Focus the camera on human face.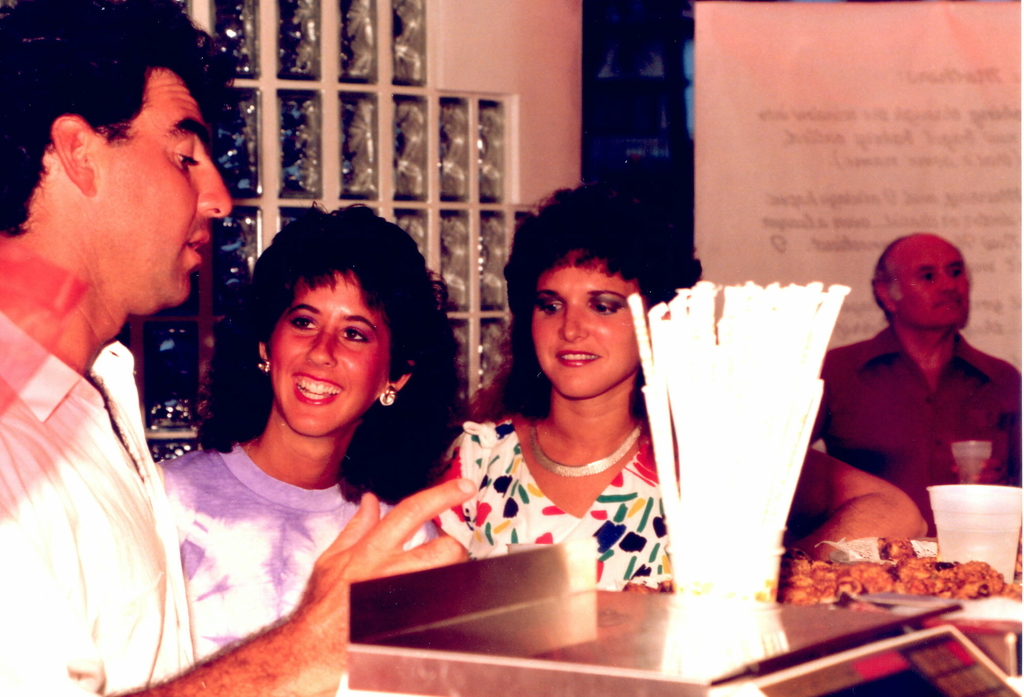
Focus region: locate(90, 67, 230, 308).
